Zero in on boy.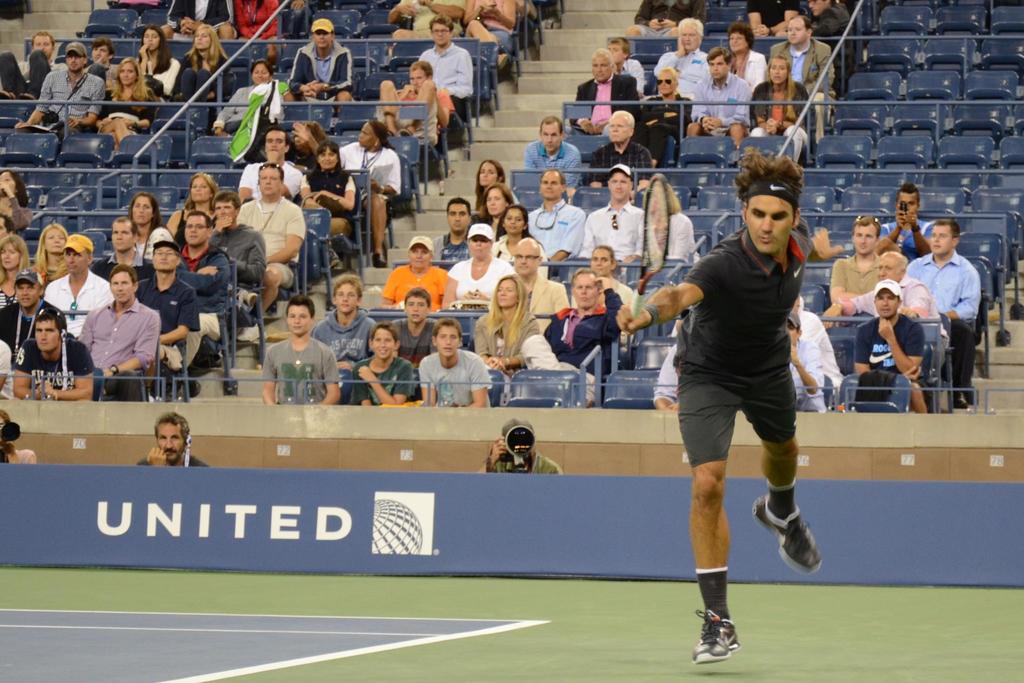
Zeroed in: pyautogui.locateOnScreen(262, 296, 341, 405).
